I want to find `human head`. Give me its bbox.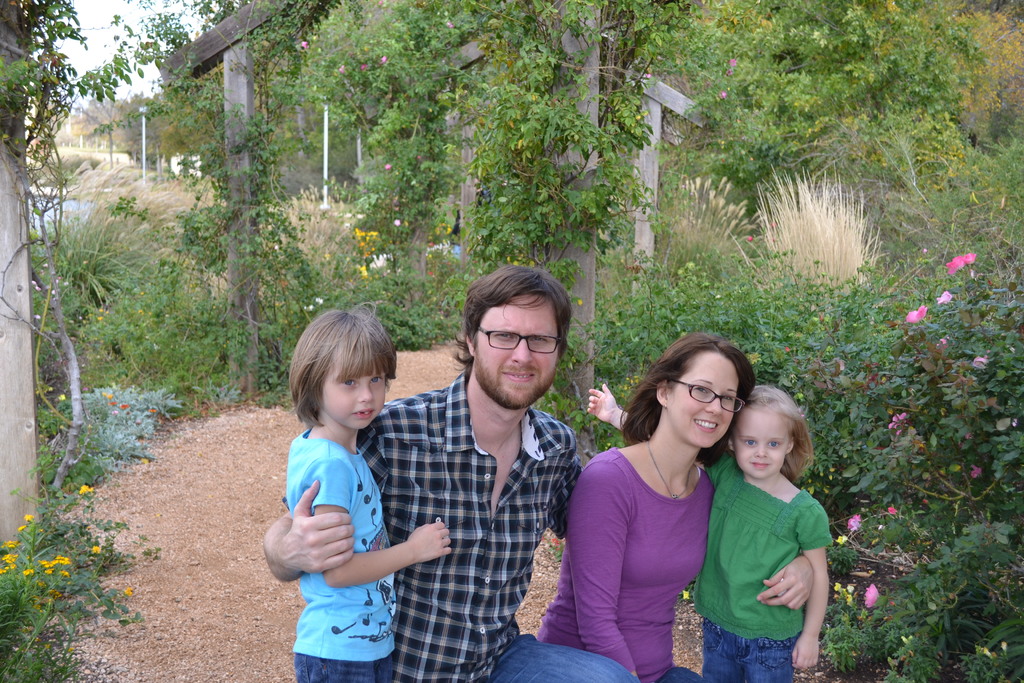
655:332:752:449.
